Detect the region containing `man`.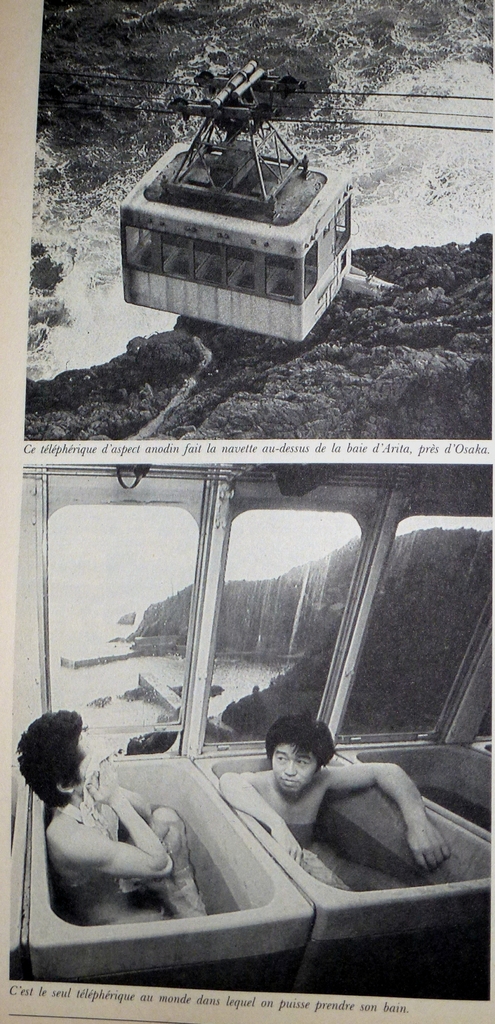
crop(220, 717, 451, 889).
